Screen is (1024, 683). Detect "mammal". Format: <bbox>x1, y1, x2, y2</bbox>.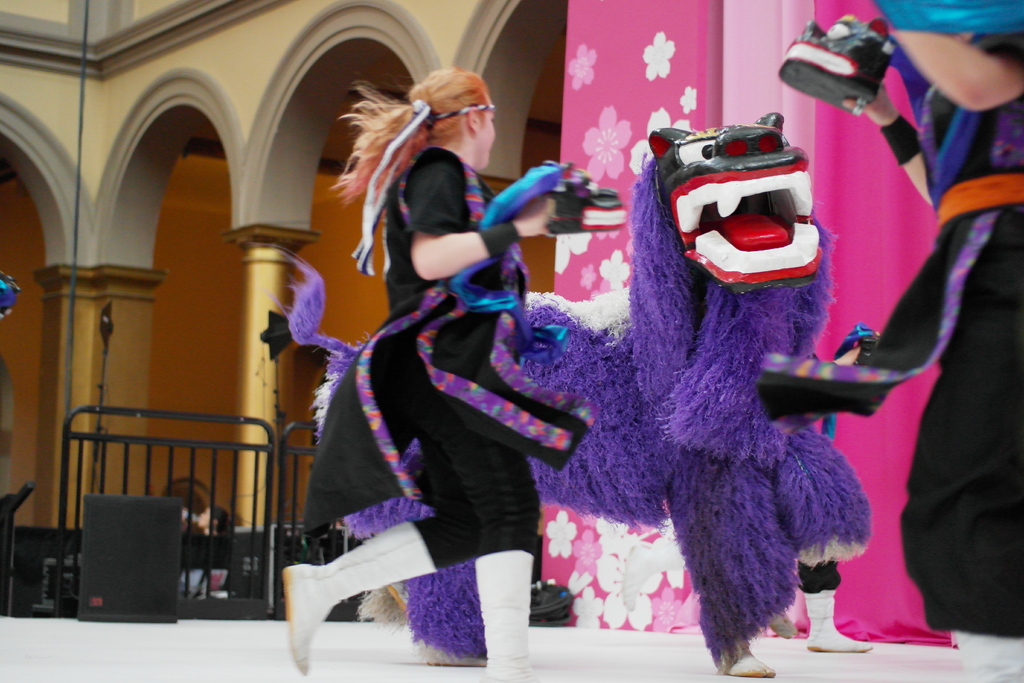
<bbox>263, 104, 870, 677</bbox>.
